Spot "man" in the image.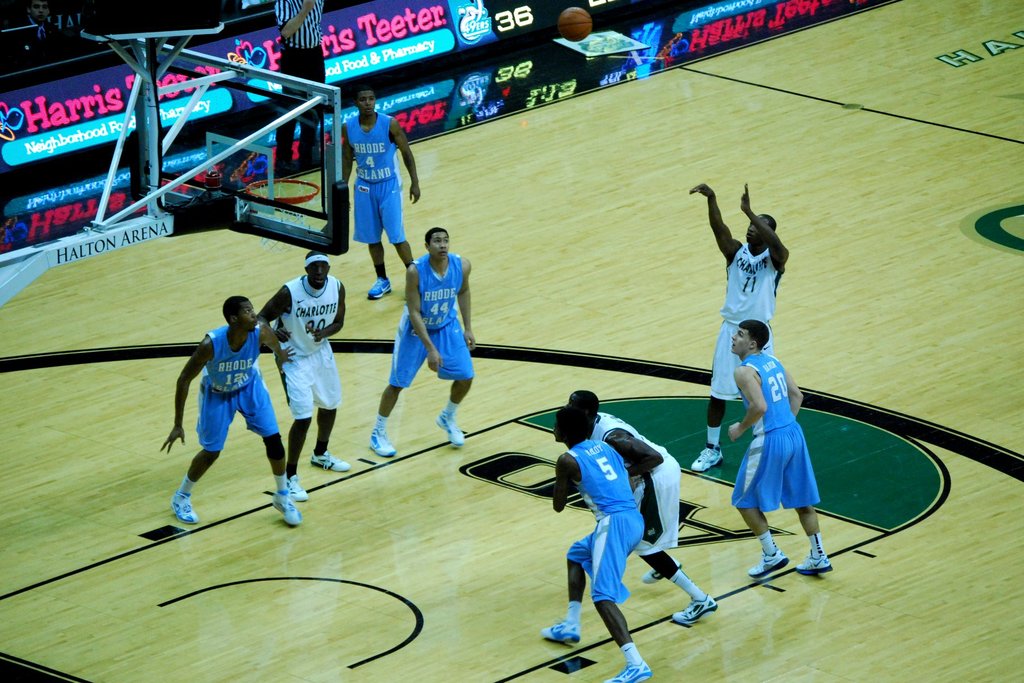
"man" found at 257:253:350:501.
